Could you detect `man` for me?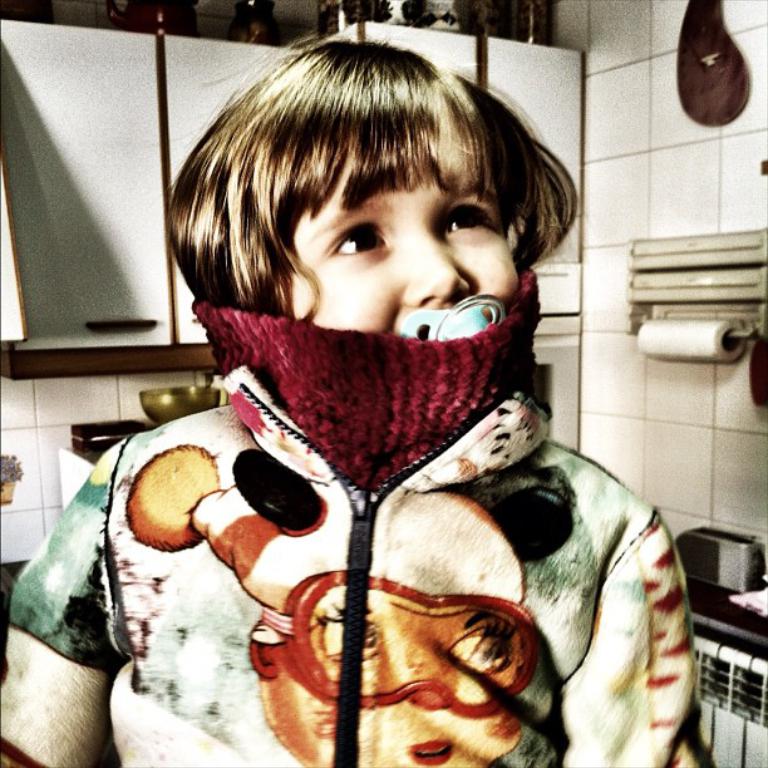
Detection result: (x1=6, y1=33, x2=718, y2=767).
